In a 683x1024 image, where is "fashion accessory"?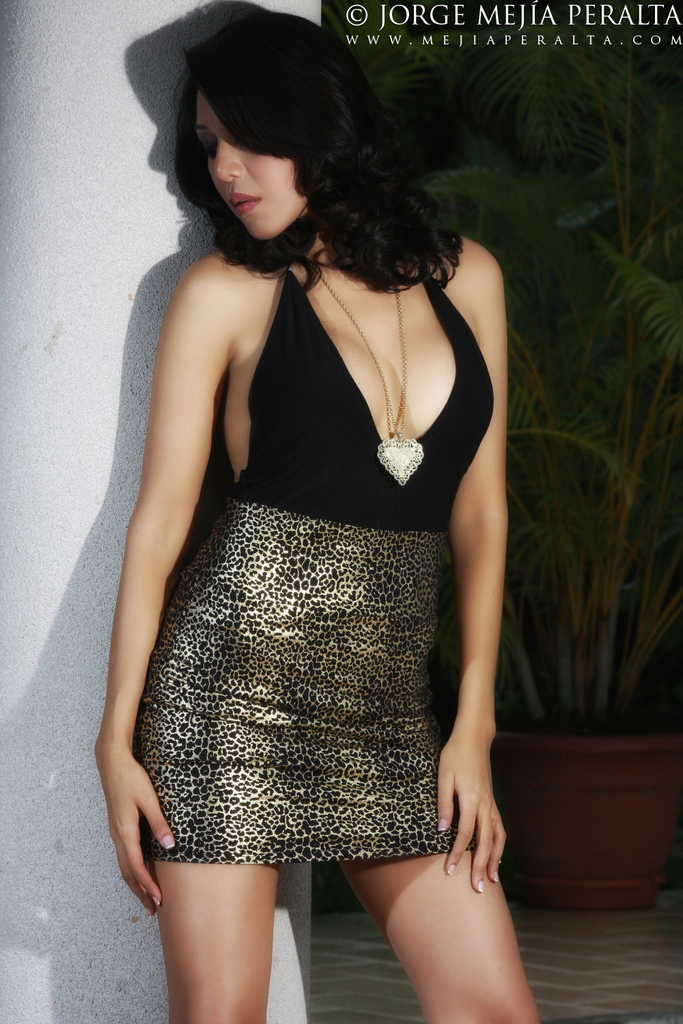
(306,255,423,486).
